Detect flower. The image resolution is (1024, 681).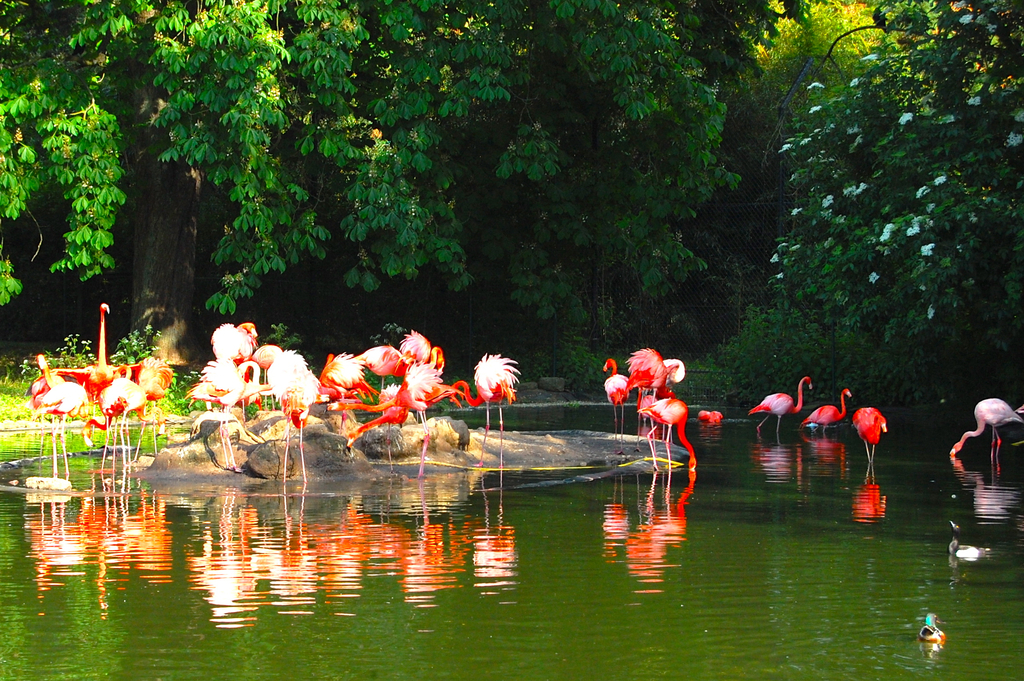
rect(840, 183, 854, 193).
